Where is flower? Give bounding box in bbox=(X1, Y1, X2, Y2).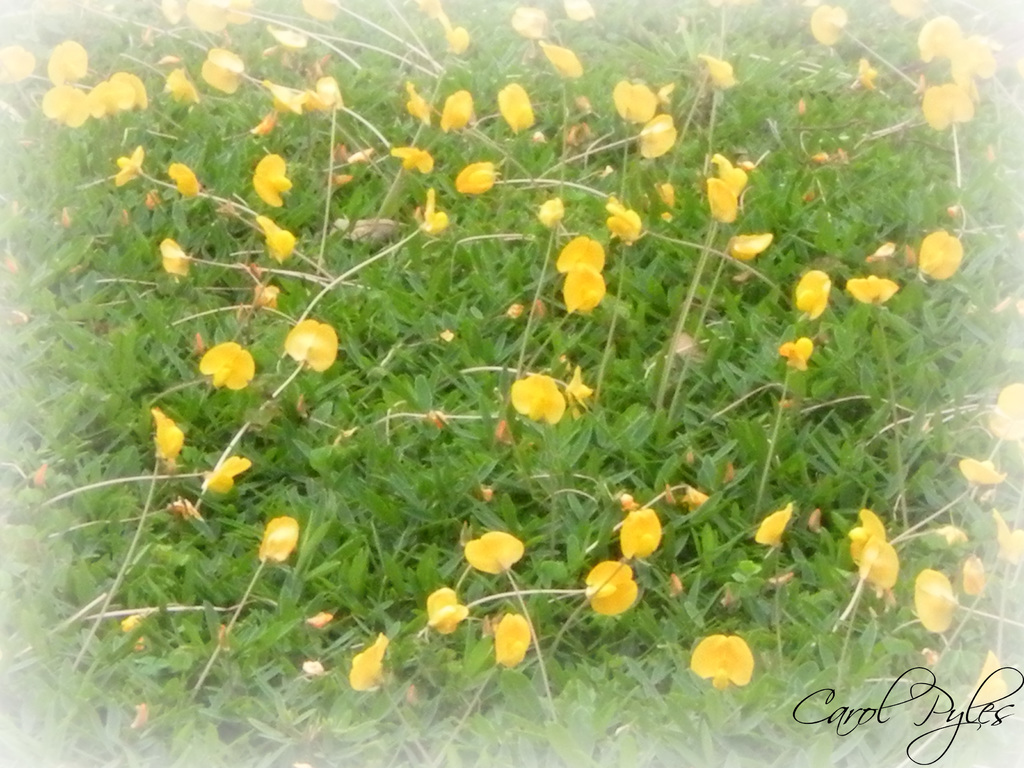
bbox=(199, 40, 245, 100).
